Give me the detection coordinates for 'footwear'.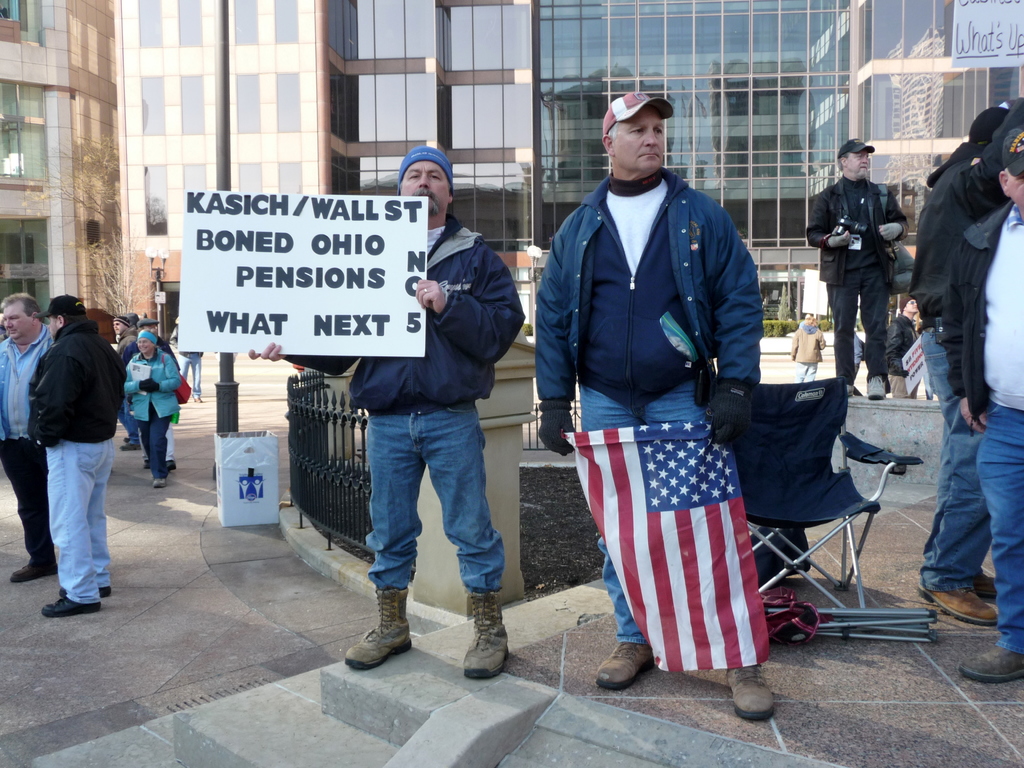
144/458/149/471.
